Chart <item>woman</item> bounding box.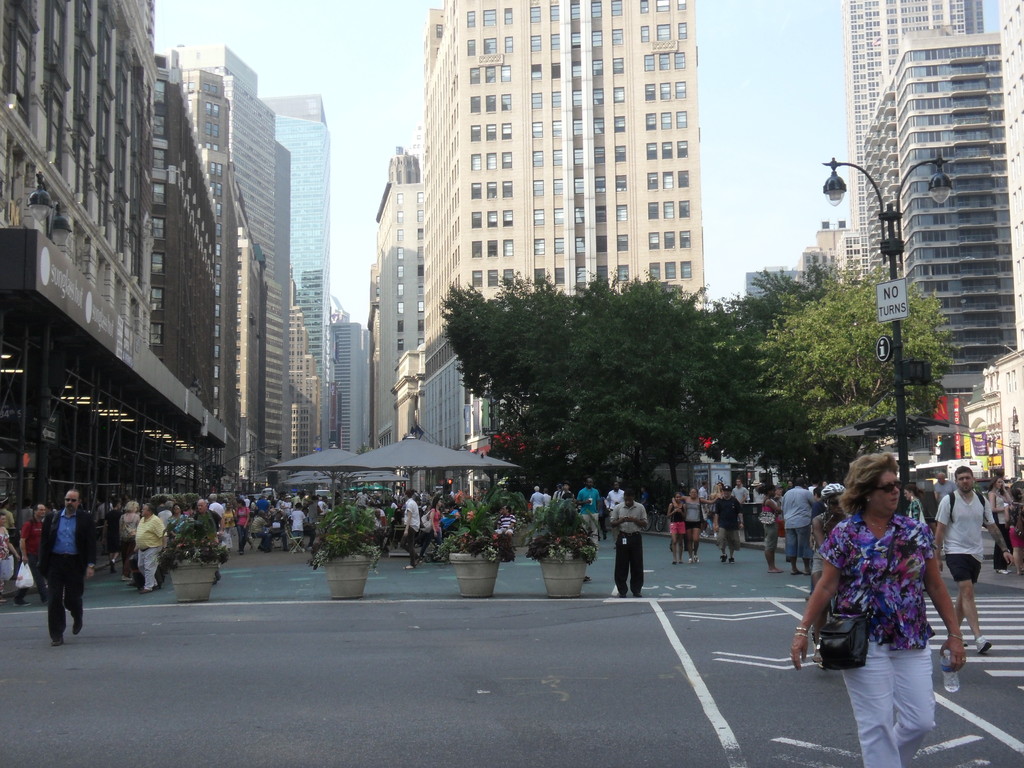
Charted: box(168, 500, 186, 545).
